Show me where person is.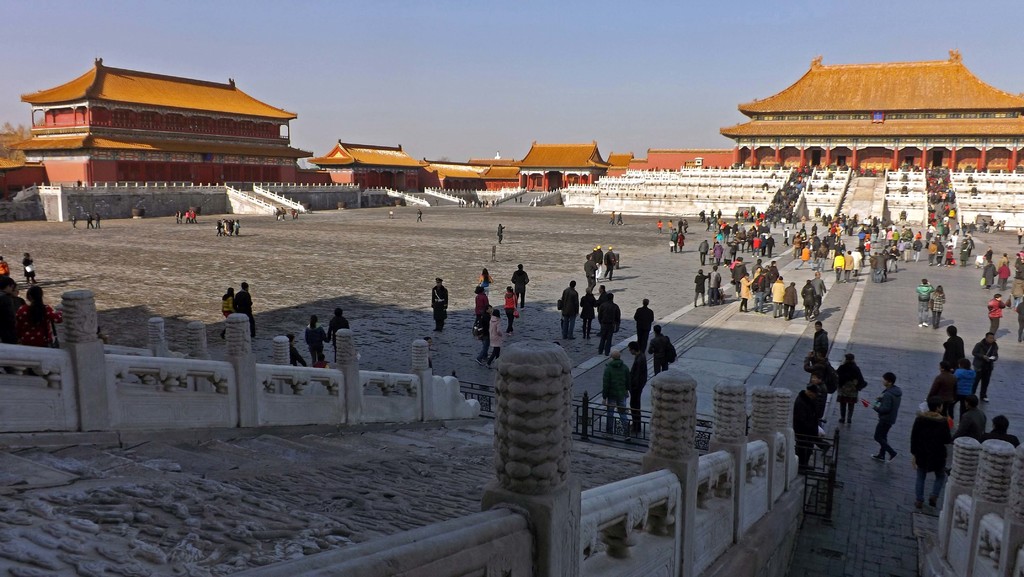
person is at <region>175, 211, 179, 223</region>.
